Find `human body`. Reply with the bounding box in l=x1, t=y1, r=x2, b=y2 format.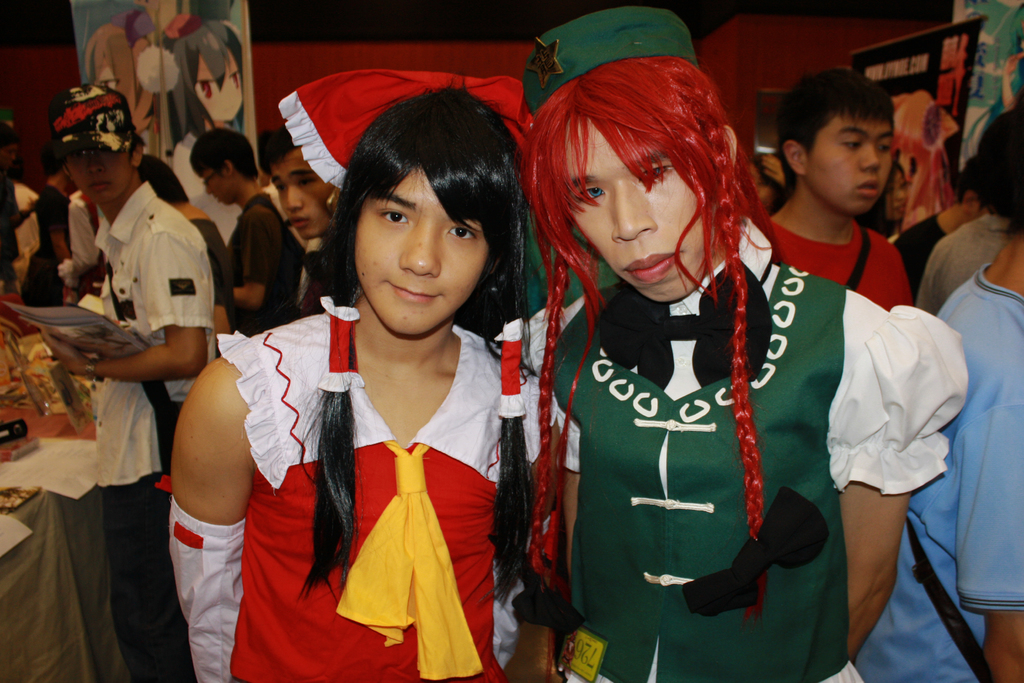
l=854, t=259, r=1023, b=682.
